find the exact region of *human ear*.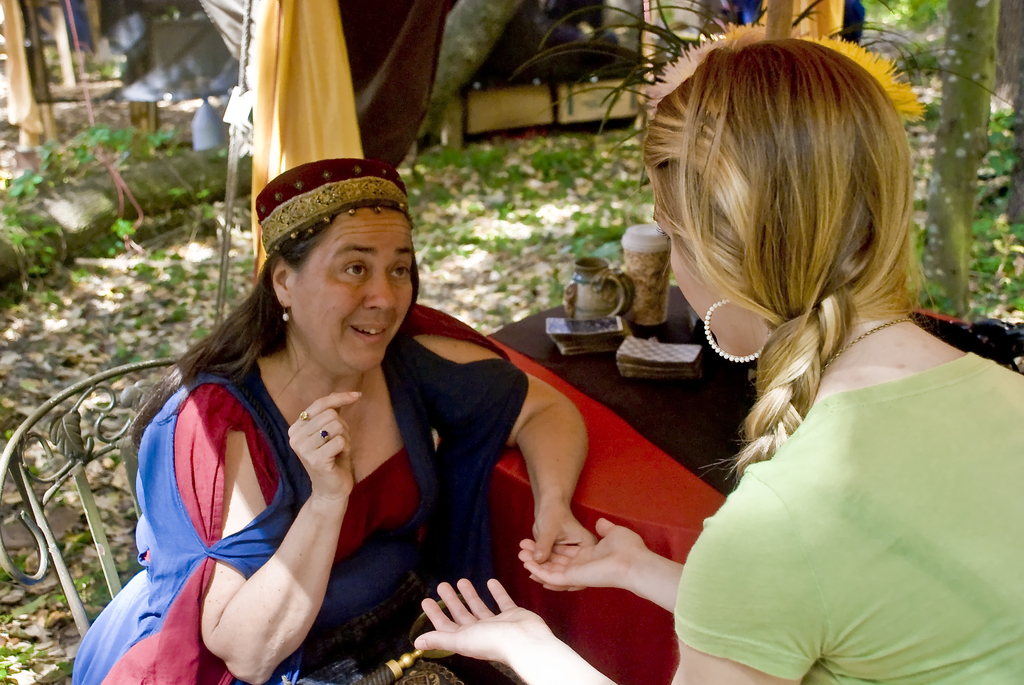
Exact region: l=267, t=255, r=293, b=303.
